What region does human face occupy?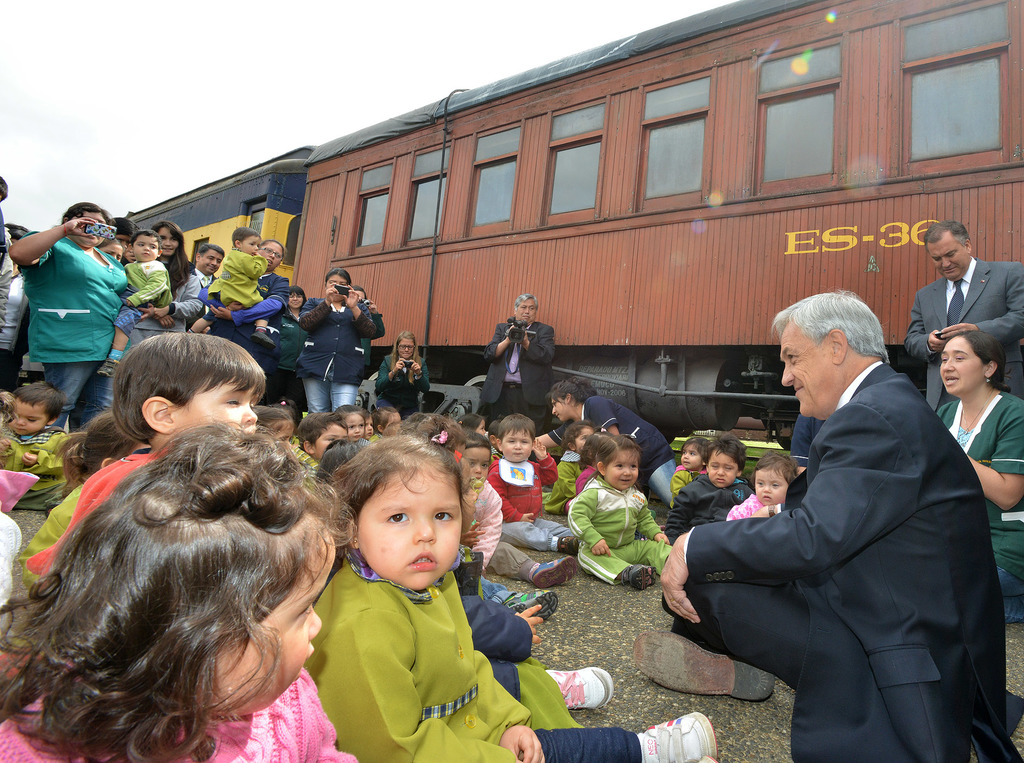
<box>157,227,178,255</box>.
